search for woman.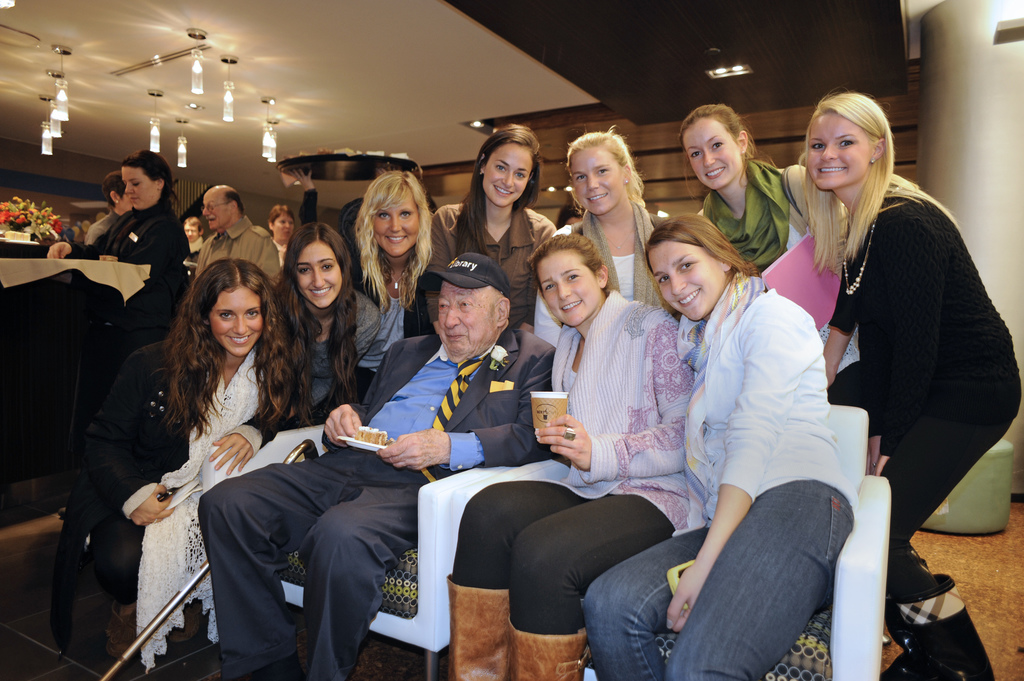
Found at select_region(42, 146, 202, 473).
